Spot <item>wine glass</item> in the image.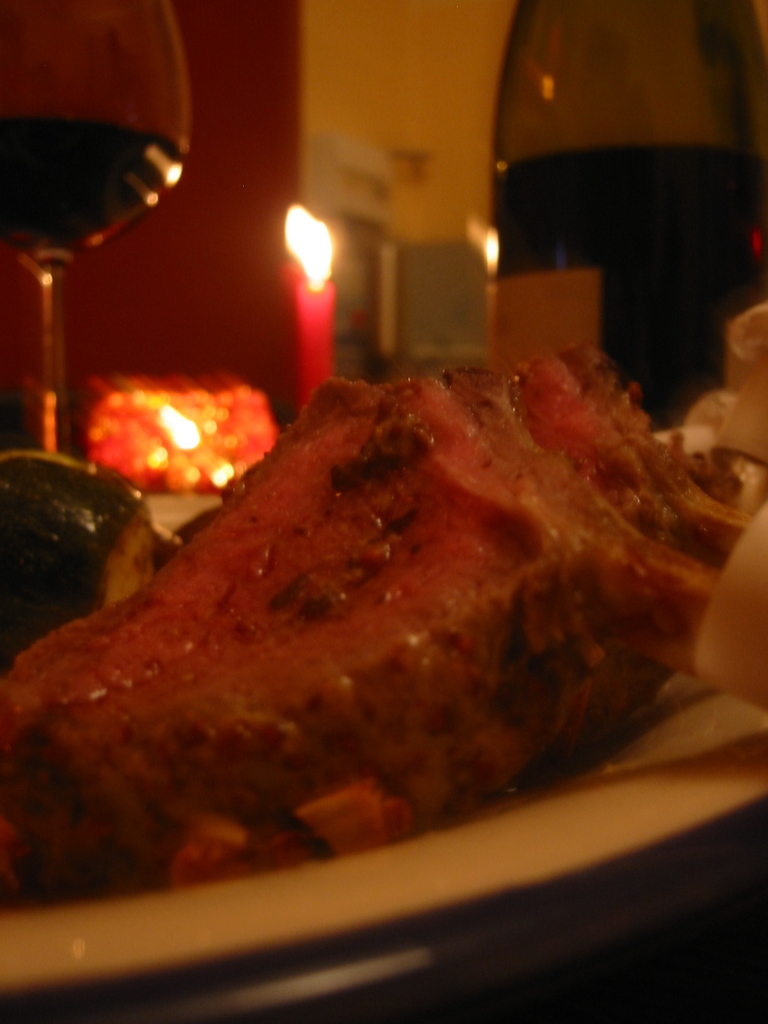
<item>wine glass</item> found at bbox(0, 0, 193, 461).
